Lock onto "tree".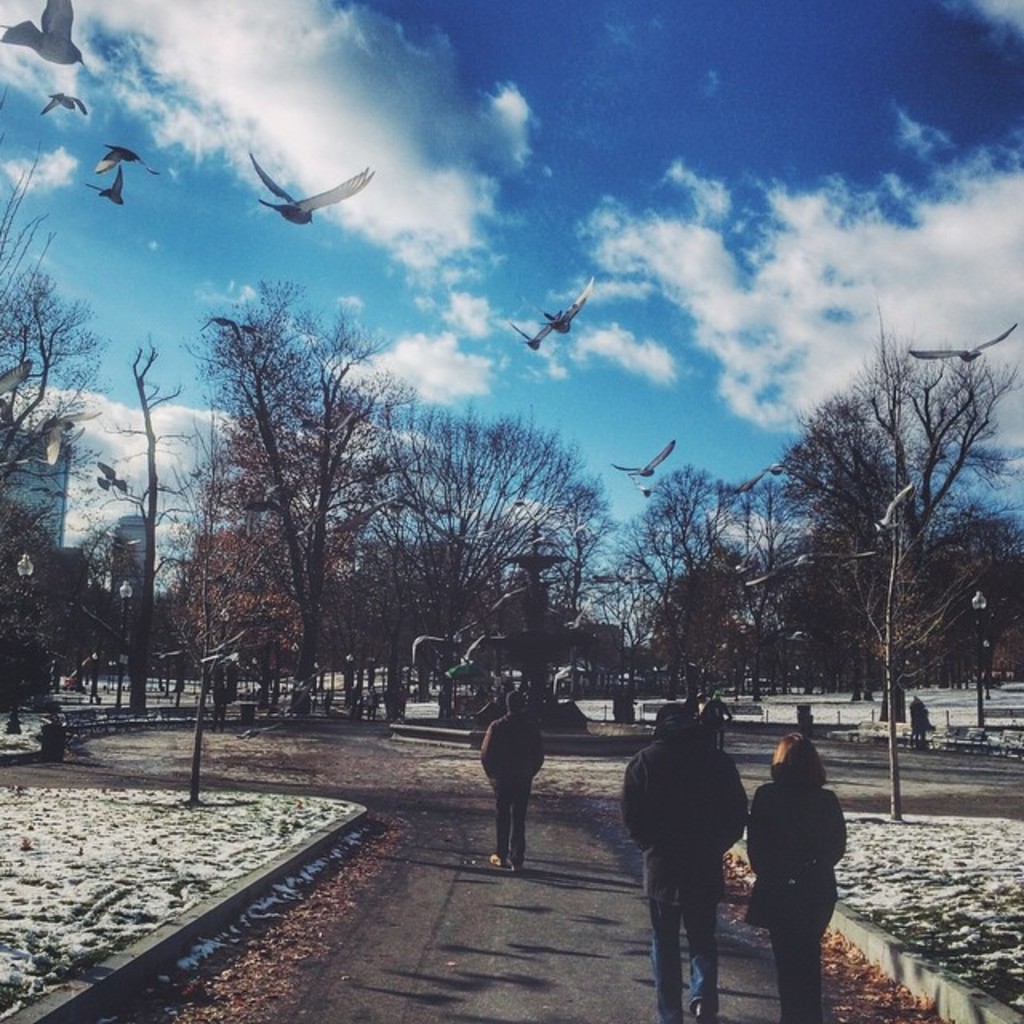
Locked: [x1=158, y1=392, x2=387, y2=694].
